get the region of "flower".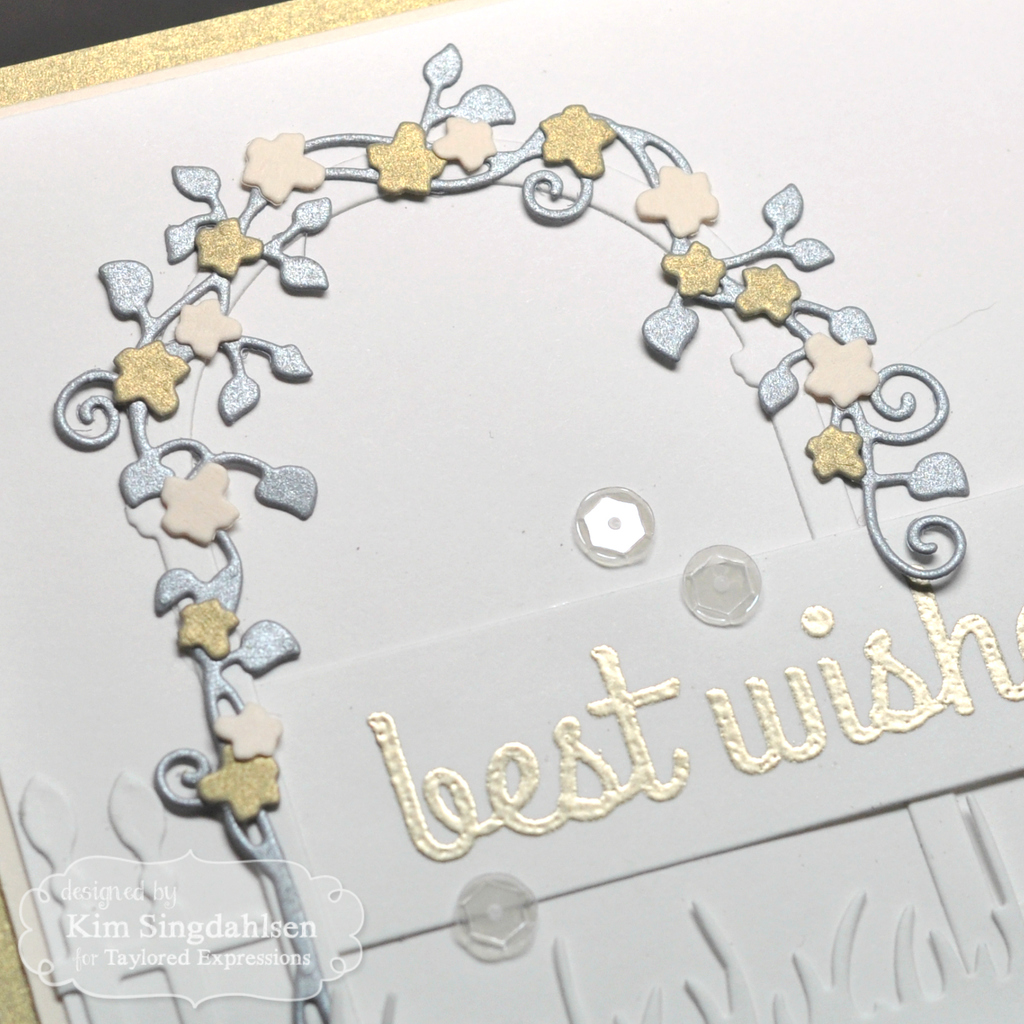
{"left": 235, "top": 132, "right": 326, "bottom": 209}.
